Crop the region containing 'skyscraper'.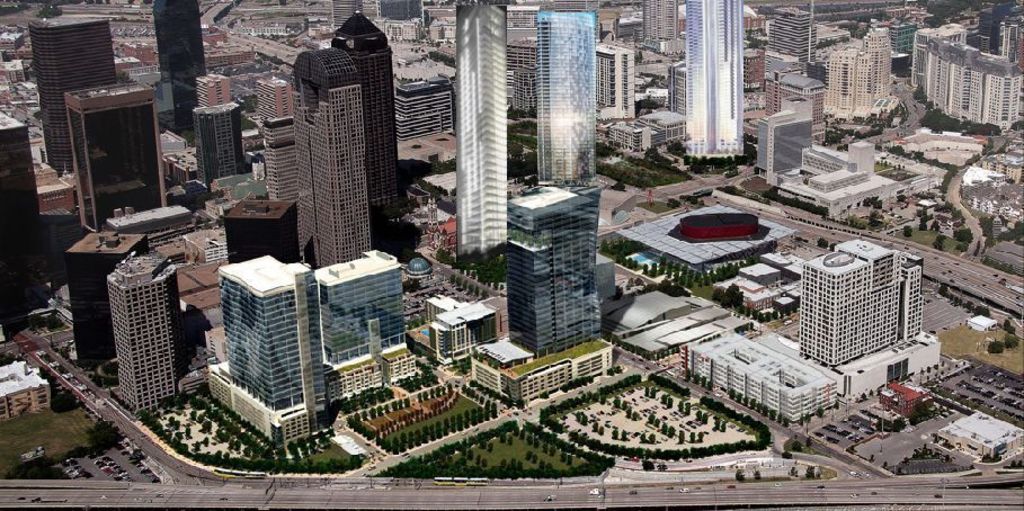
Crop region: {"left": 61, "top": 81, "right": 178, "bottom": 234}.
